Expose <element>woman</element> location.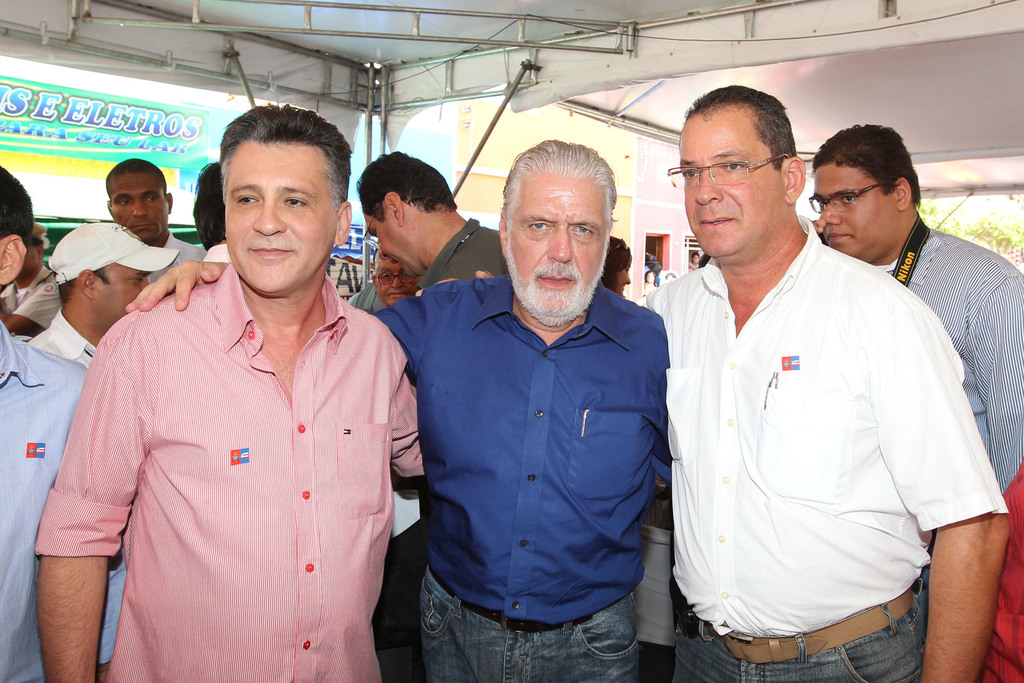
Exposed at (left=42, top=127, right=422, bottom=668).
